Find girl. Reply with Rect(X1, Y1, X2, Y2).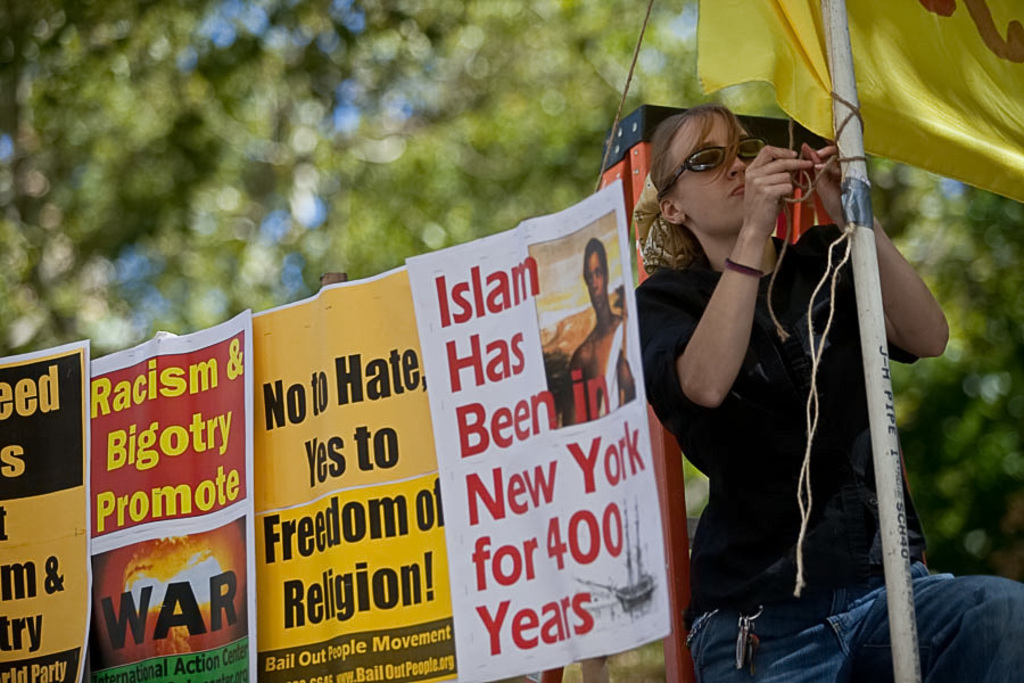
Rect(636, 106, 1023, 682).
